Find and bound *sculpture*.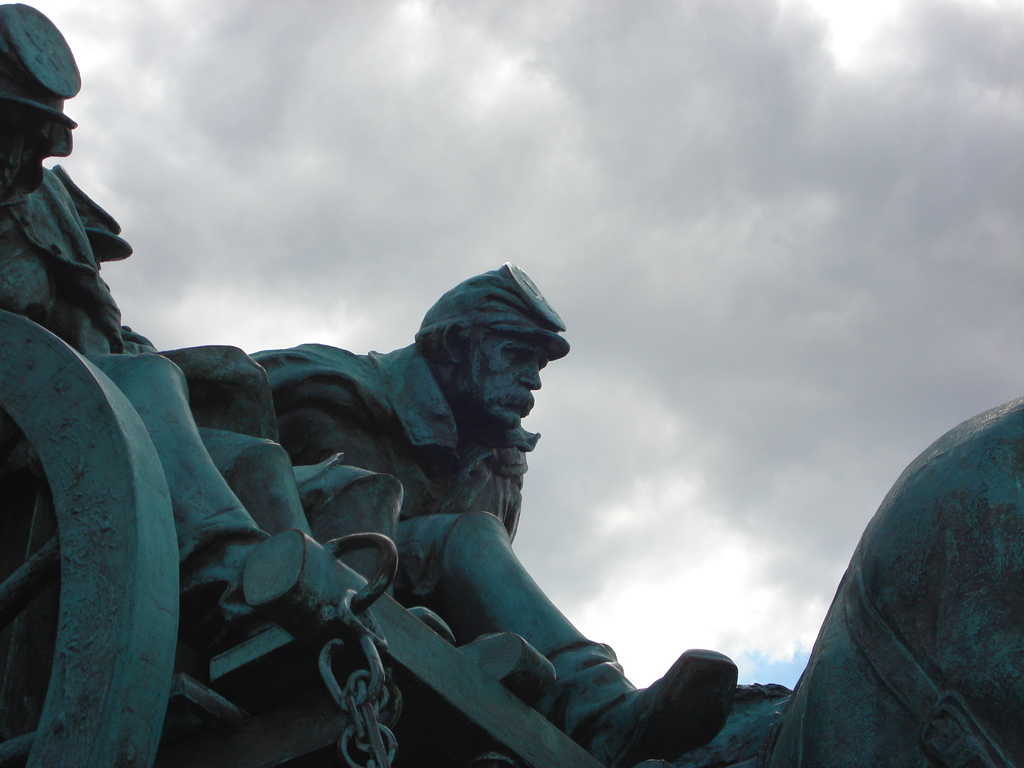
Bound: rect(0, 0, 452, 637).
